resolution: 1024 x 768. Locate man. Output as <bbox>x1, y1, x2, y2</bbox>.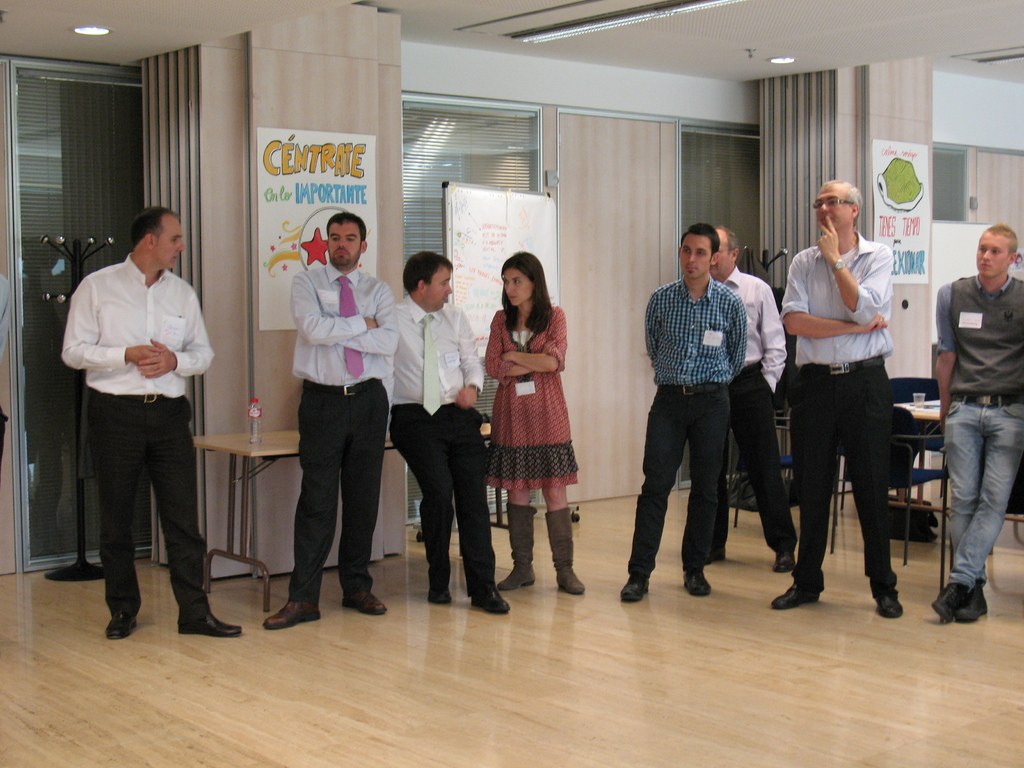
<bbox>767, 178, 911, 621</bbox>.
